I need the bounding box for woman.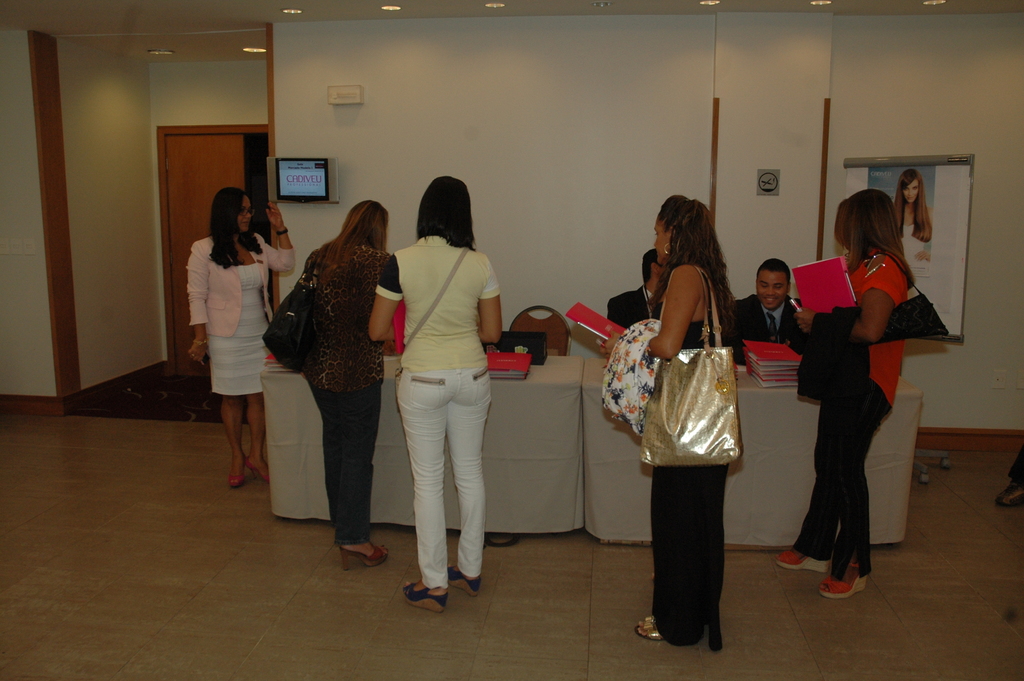
Here it is: 304, 195, 392, 566.
